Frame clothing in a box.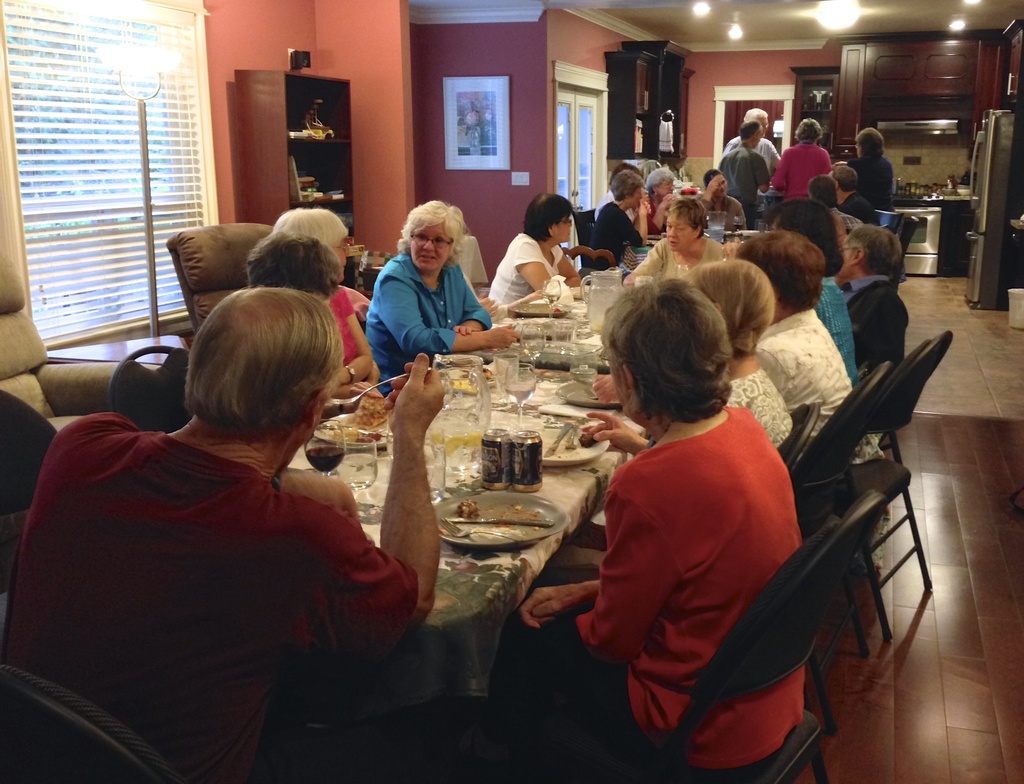
[771, 143, 831, 203].
